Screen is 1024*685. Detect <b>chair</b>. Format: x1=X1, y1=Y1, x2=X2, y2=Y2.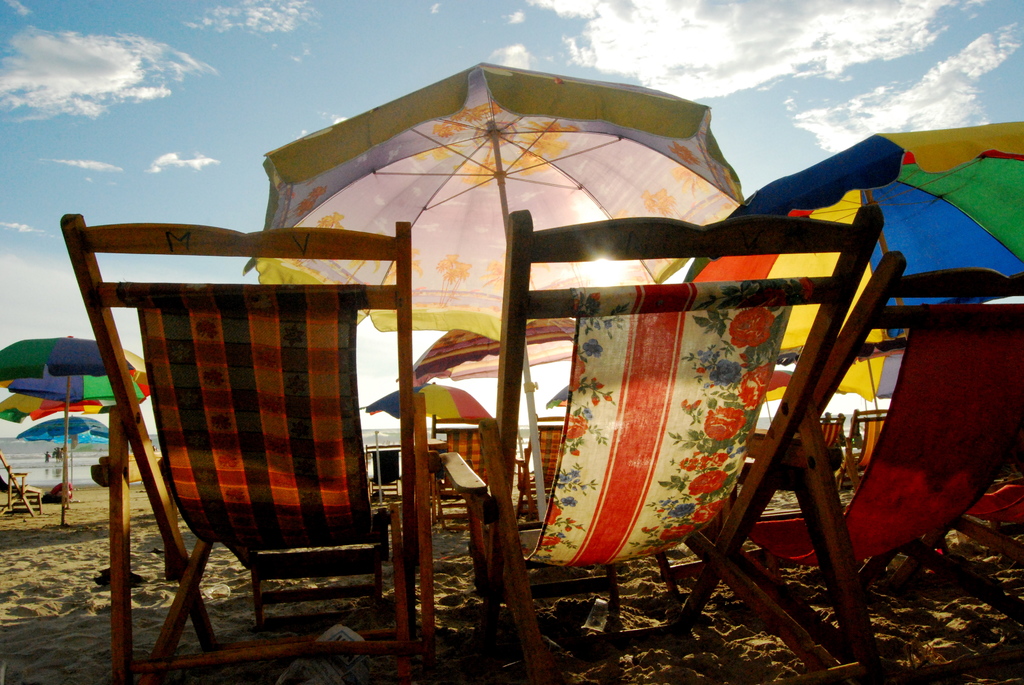
x1=510, y1=420, x2=568, y2=512.
